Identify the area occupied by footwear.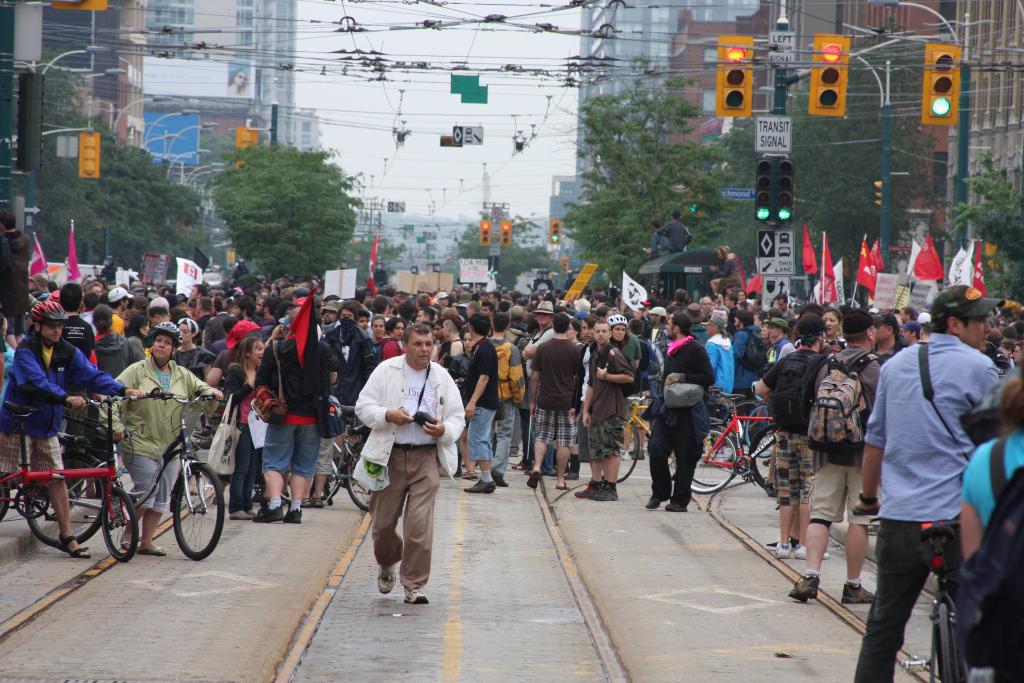
Area: rect(466, 476, 496, 490).
